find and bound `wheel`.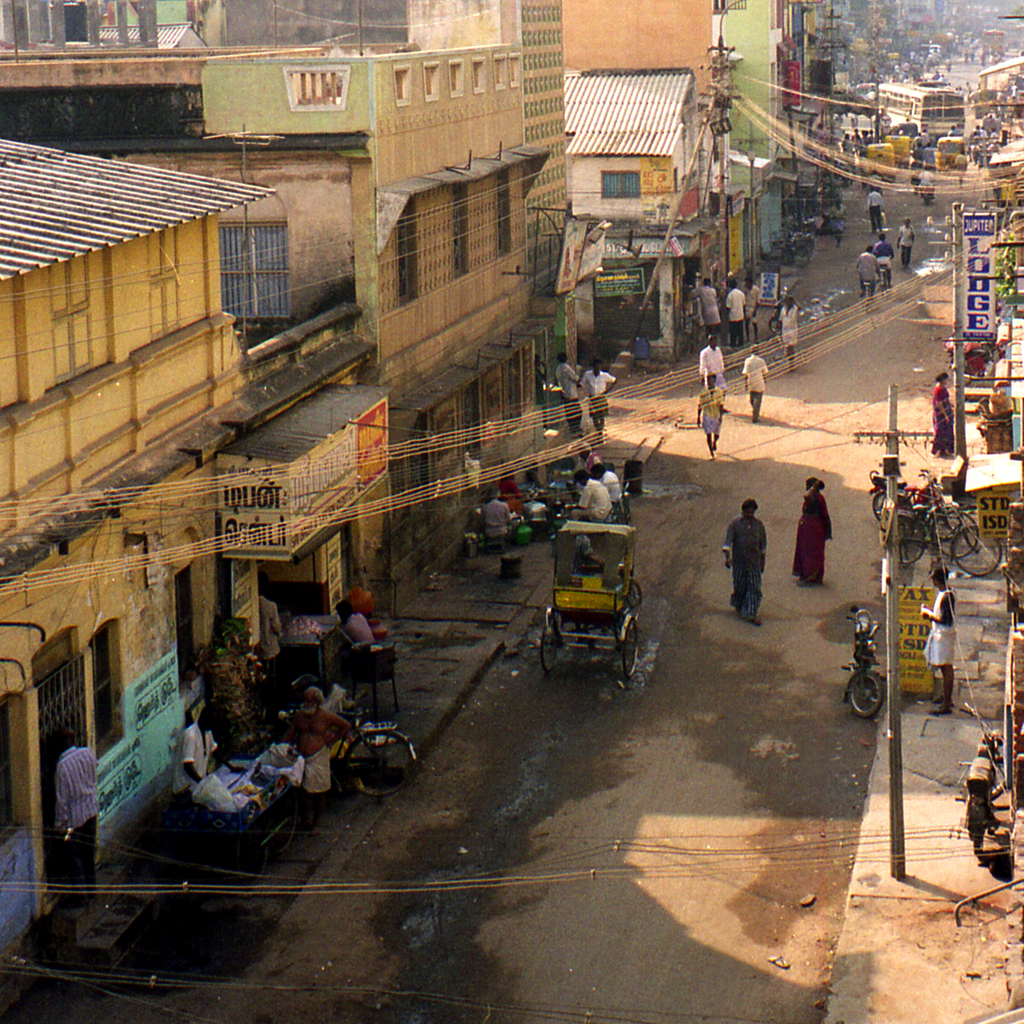
Bound: pyautogui.locateOnScreen(619, 615, 643, 685).
